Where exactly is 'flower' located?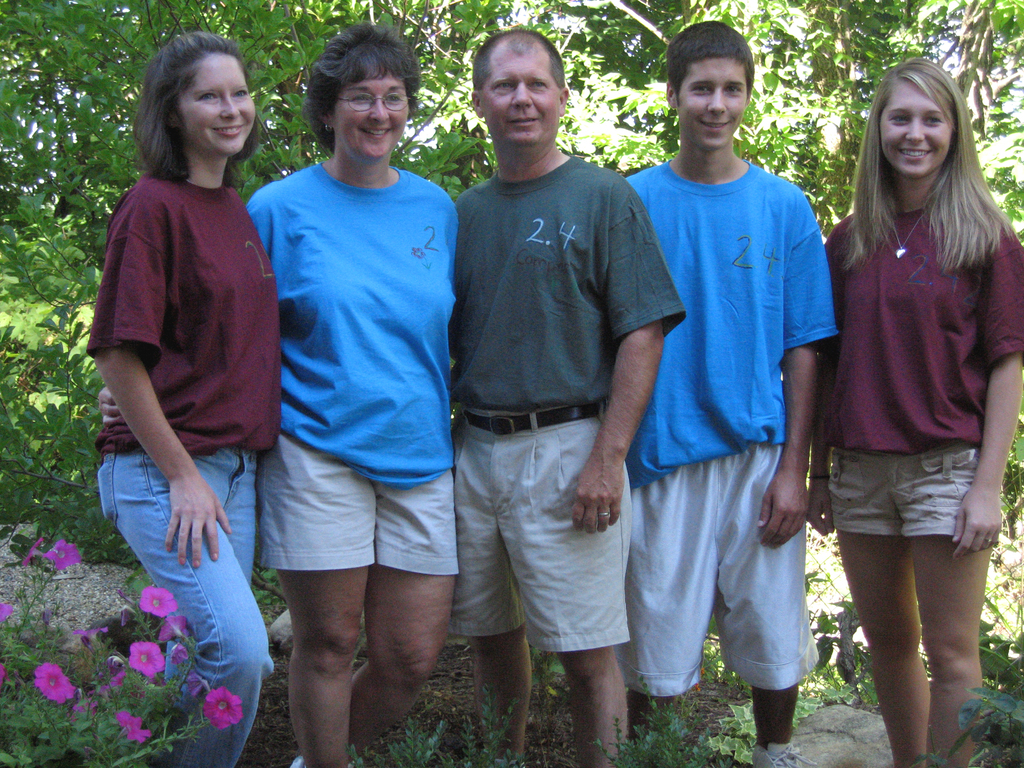
Its bounding box is 204,687,249,733.
